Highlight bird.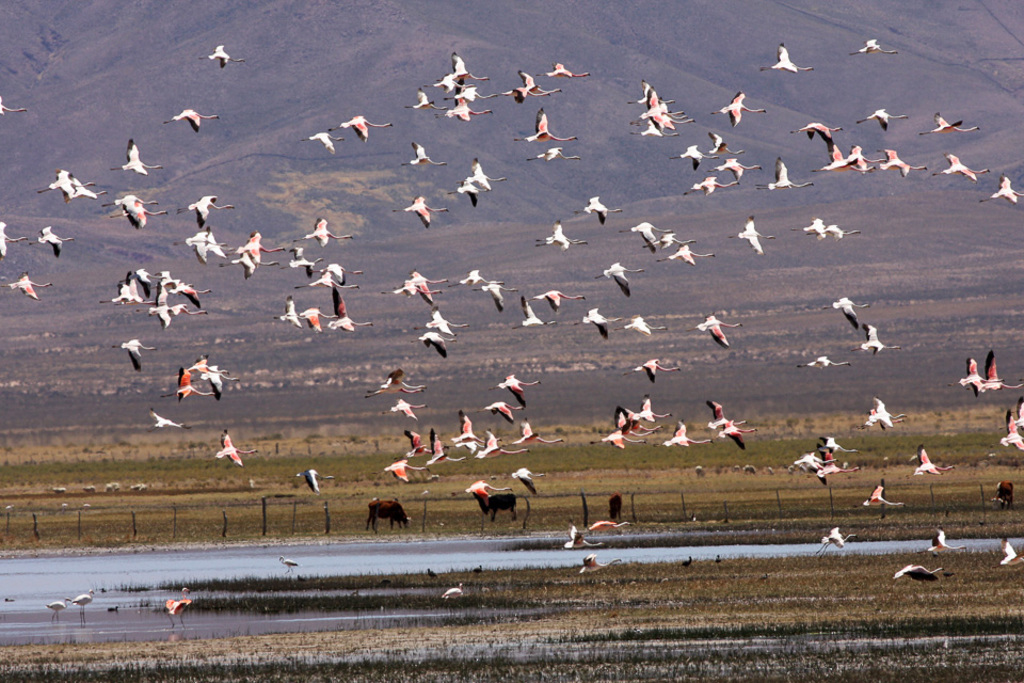
Highlighted region: select_region(571, 194, 624, 225).
